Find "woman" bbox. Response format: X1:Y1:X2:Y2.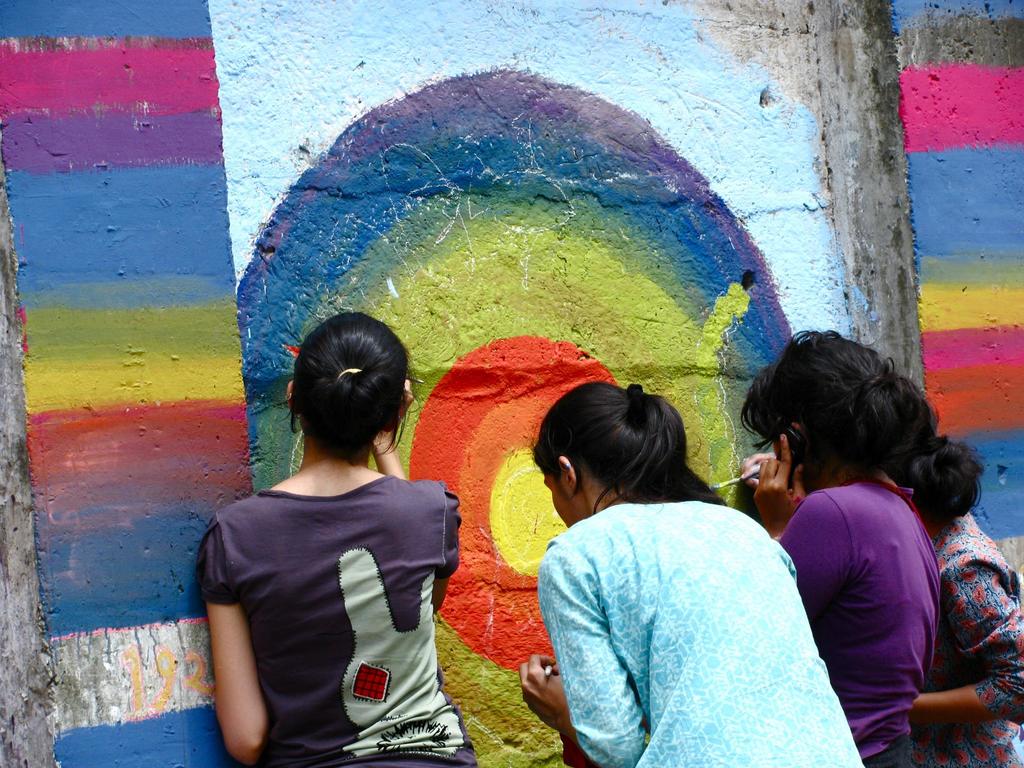
756:326:979:767.
